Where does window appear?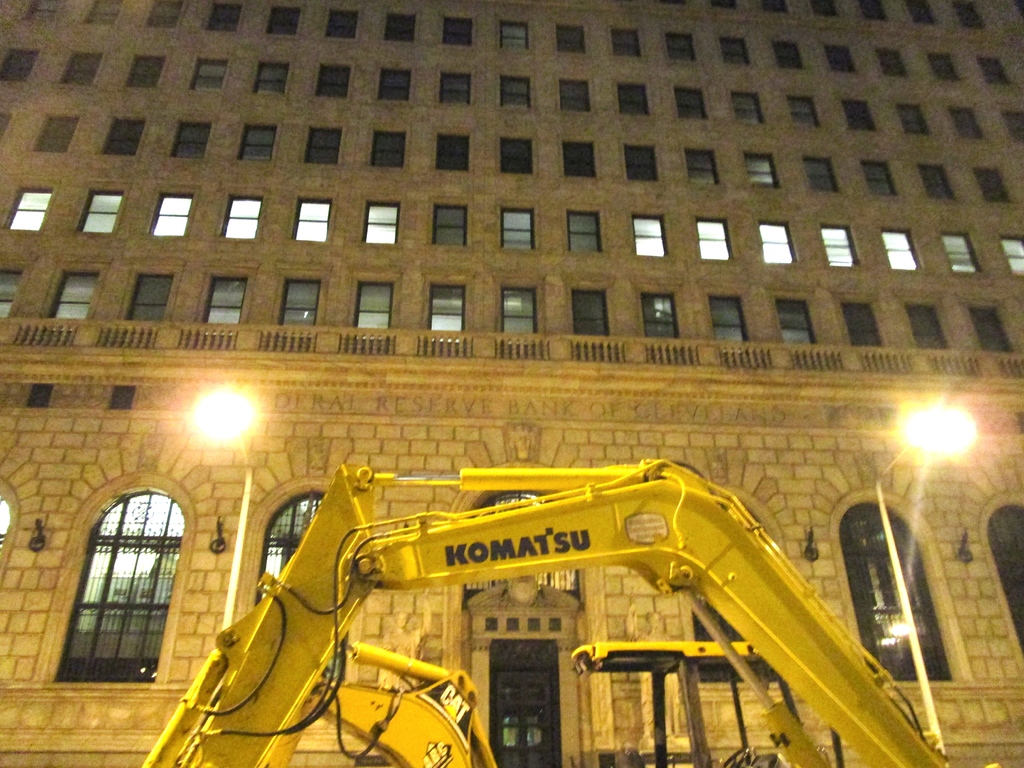
Appears at {"left": 952, "top": 106, "right": 980, "bottom": 140}.
